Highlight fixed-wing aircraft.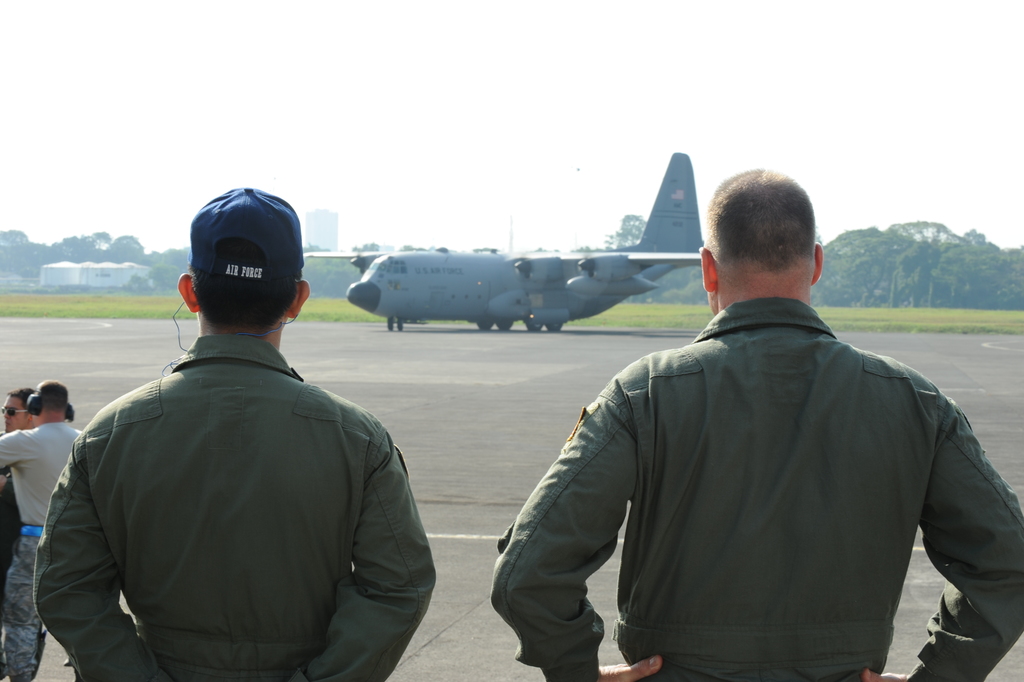
Highlighted region: (left=302, top=150, right=706, bottom=332).
